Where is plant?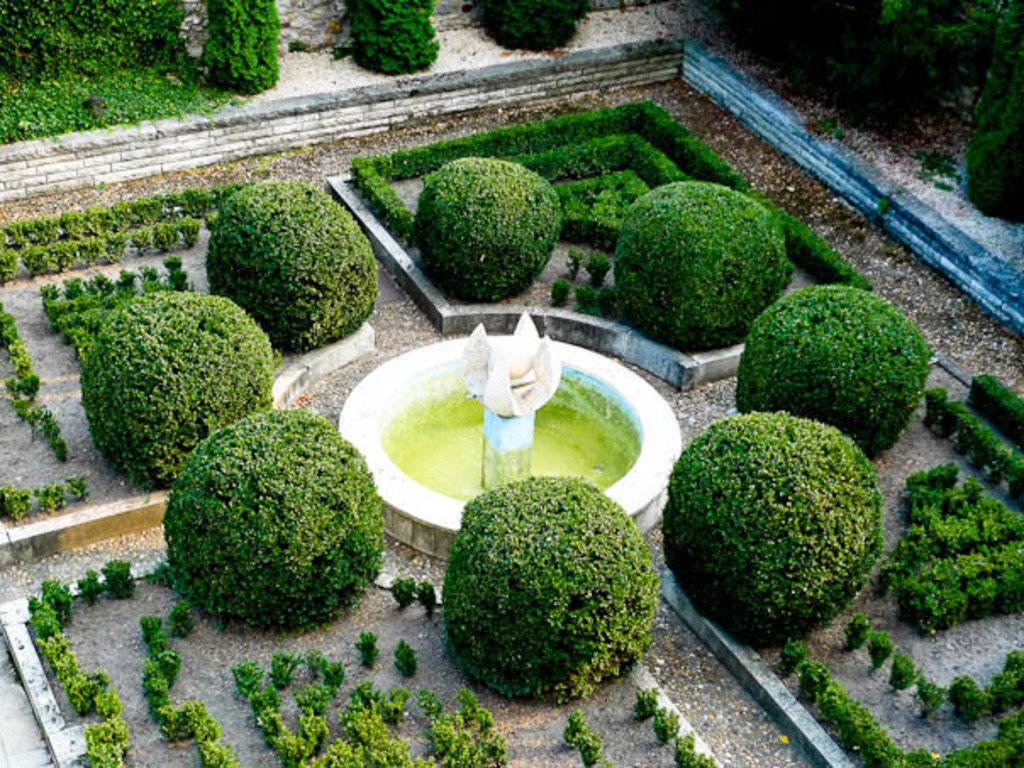
575 734 597 766.
